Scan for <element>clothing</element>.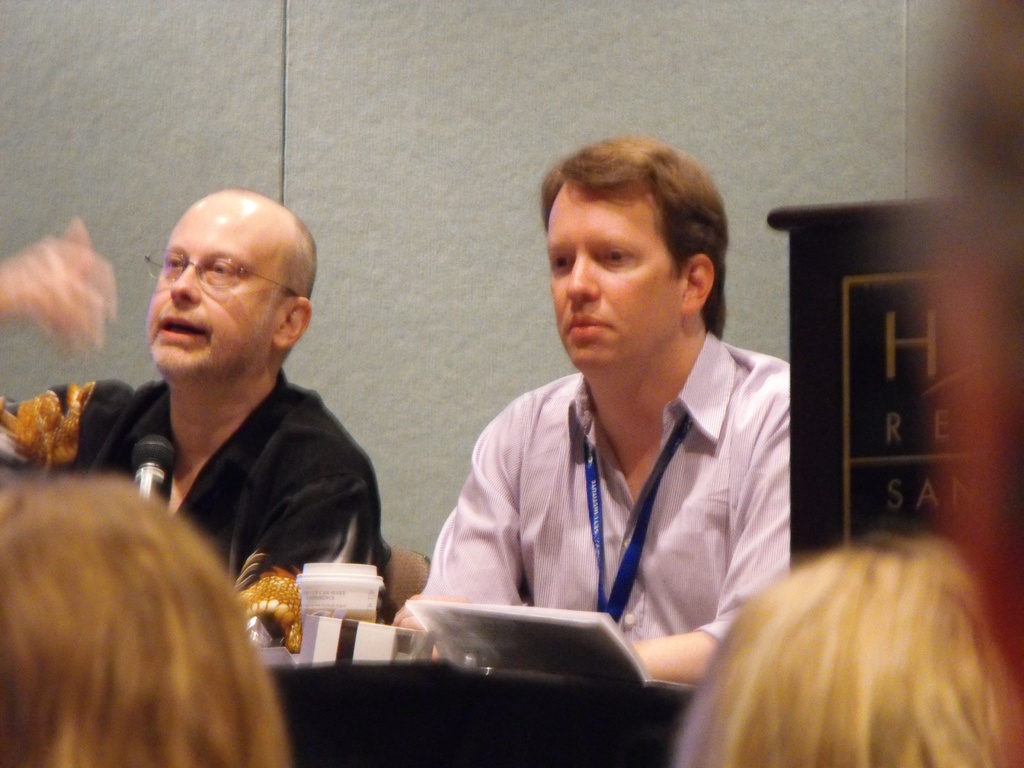
Scan result: 6 365 387 648.
